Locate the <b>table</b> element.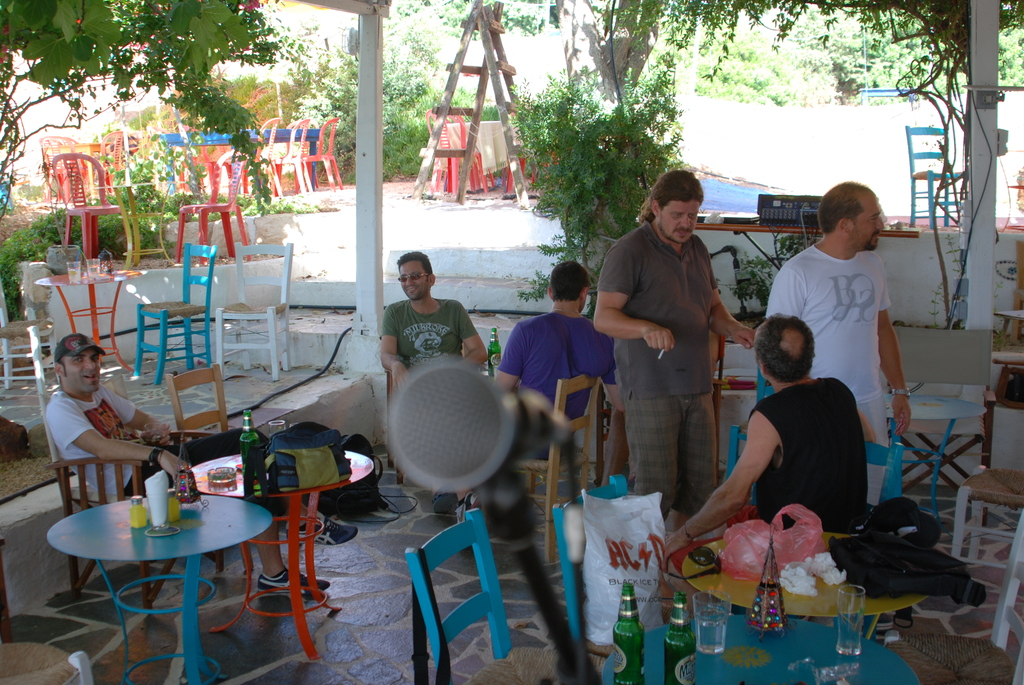
Element bbox: bbox(680, 526, 924, 612).
